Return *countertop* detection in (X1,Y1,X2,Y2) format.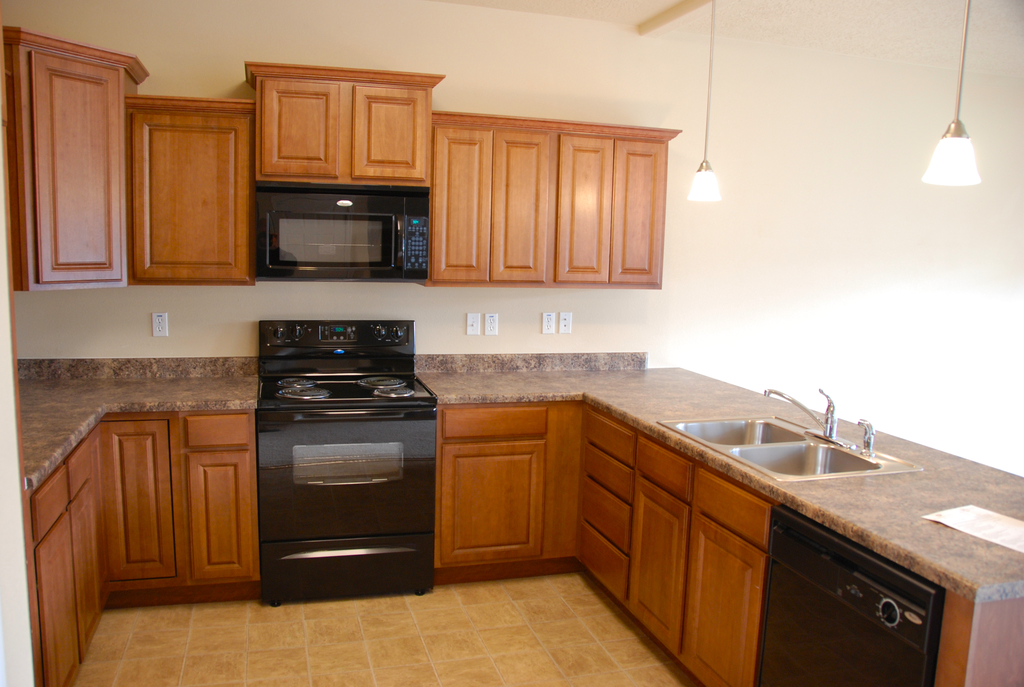
(17,363,1023,604).
